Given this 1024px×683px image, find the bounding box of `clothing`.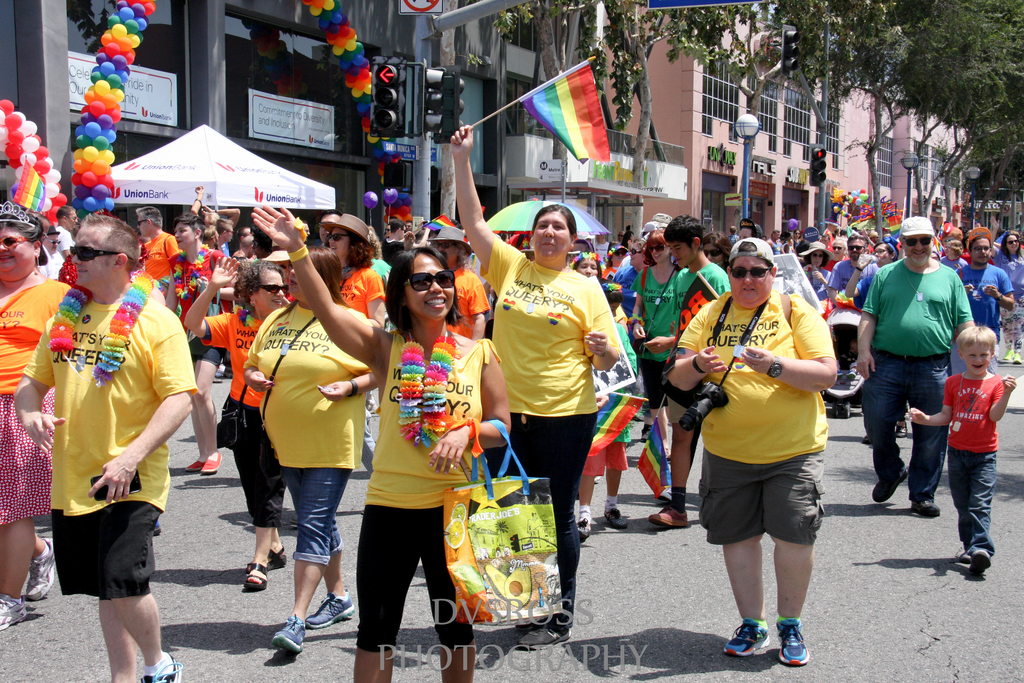
bbox=[24, 293, 210, 595].
